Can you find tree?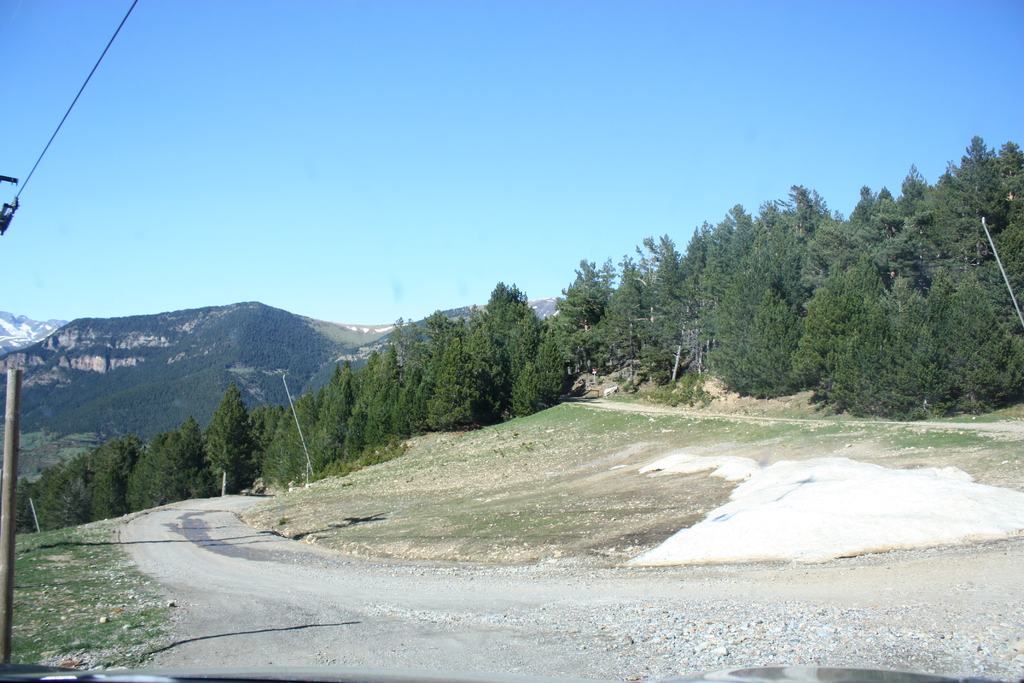
Yes, bounding box: 797:222:949:409.
